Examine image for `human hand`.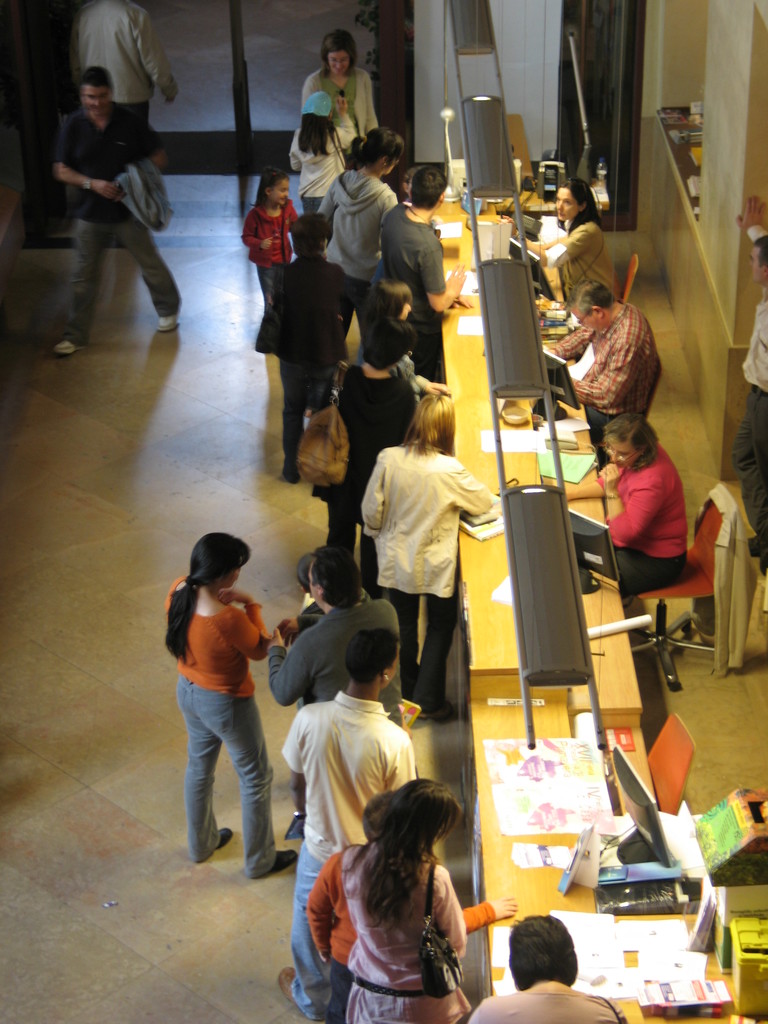
Examination result: BBox(214, 589, 255, 608).
